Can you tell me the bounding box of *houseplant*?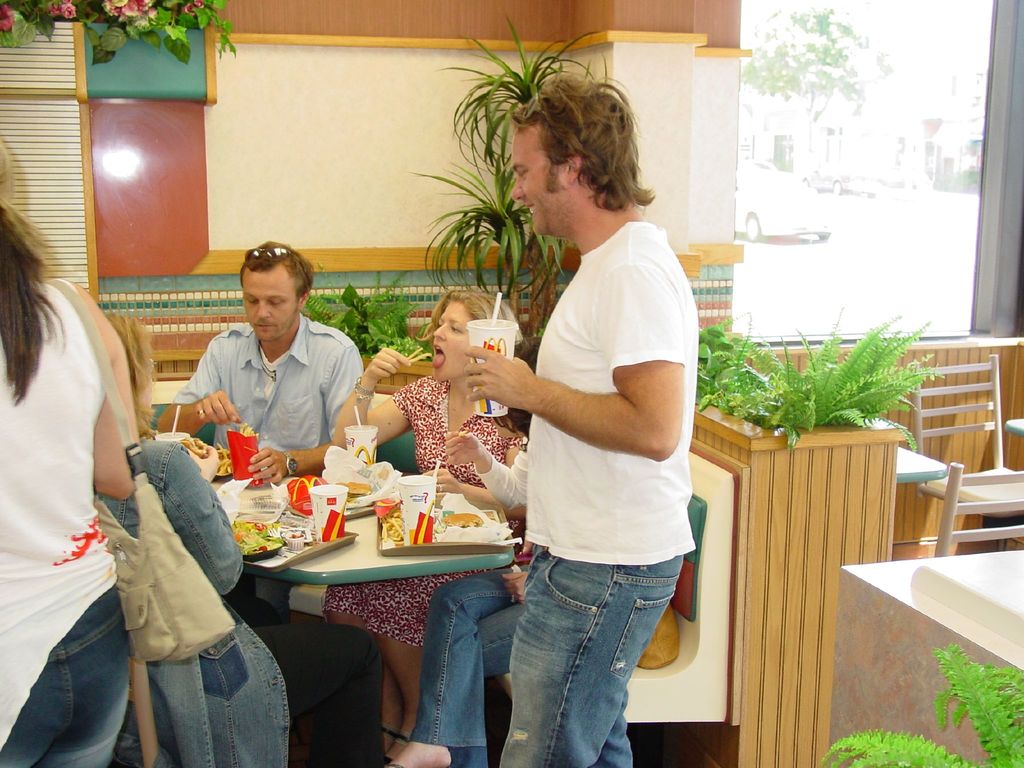
x1=728, y1=295, x2=941, y2=767.
